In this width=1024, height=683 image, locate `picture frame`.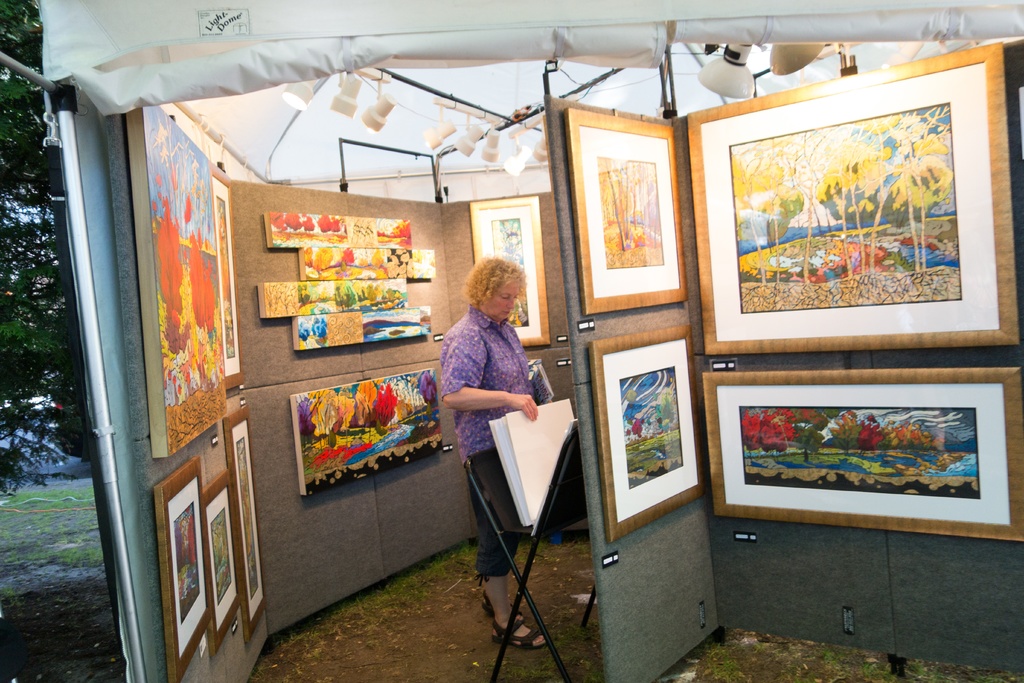
Bounding box: 154, 456, 216, 682.
